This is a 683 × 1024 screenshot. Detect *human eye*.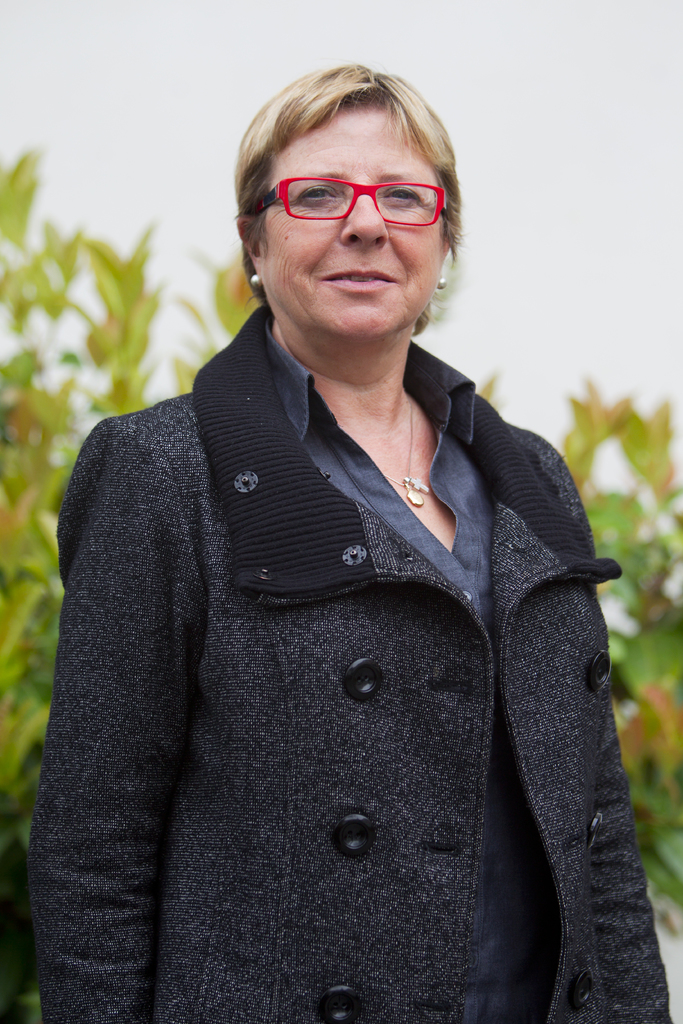
379:184:427:206.
